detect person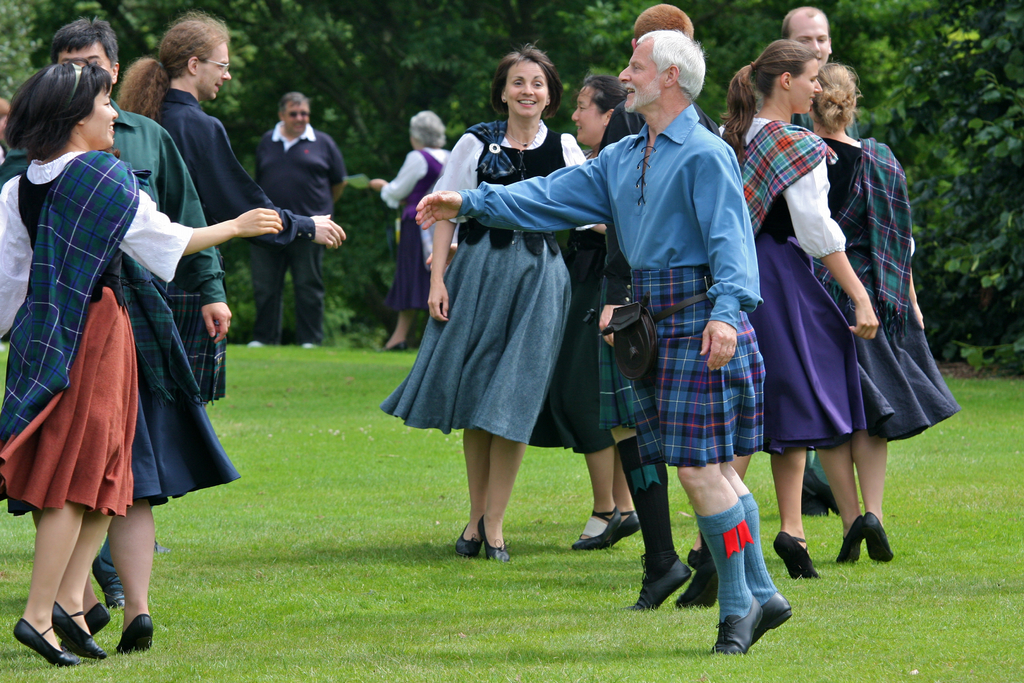
380, 45, 603, 566
